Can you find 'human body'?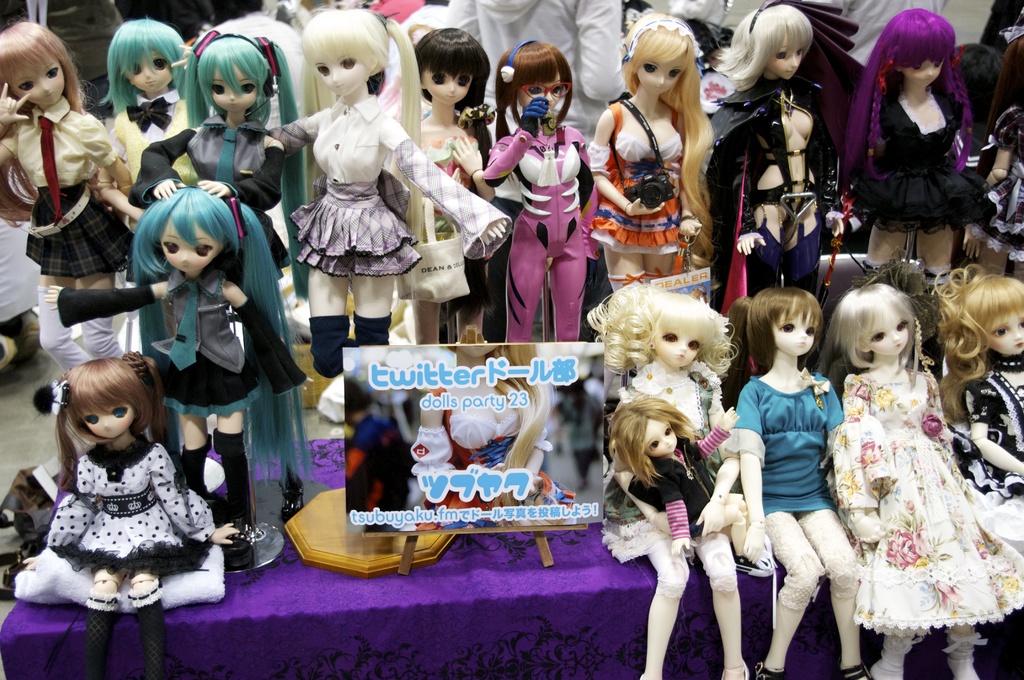
Yes, bounding box: locate(708, 72, 847, 329).
